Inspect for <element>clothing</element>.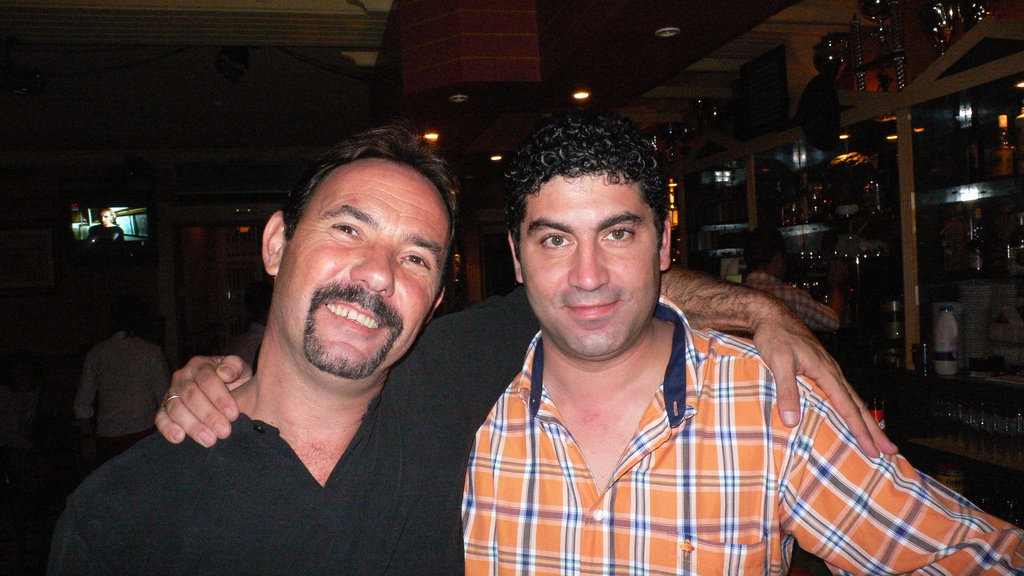
Inspection: rect(45, 289, 548, 575).
